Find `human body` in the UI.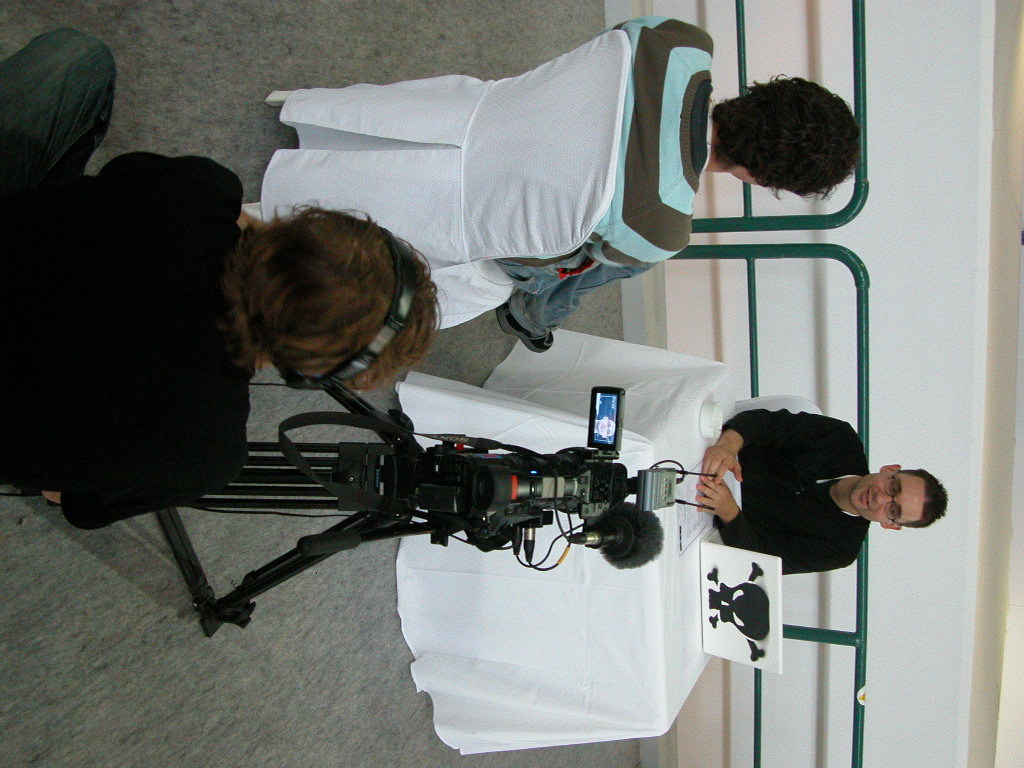
UI element at (699,402,915,587).
